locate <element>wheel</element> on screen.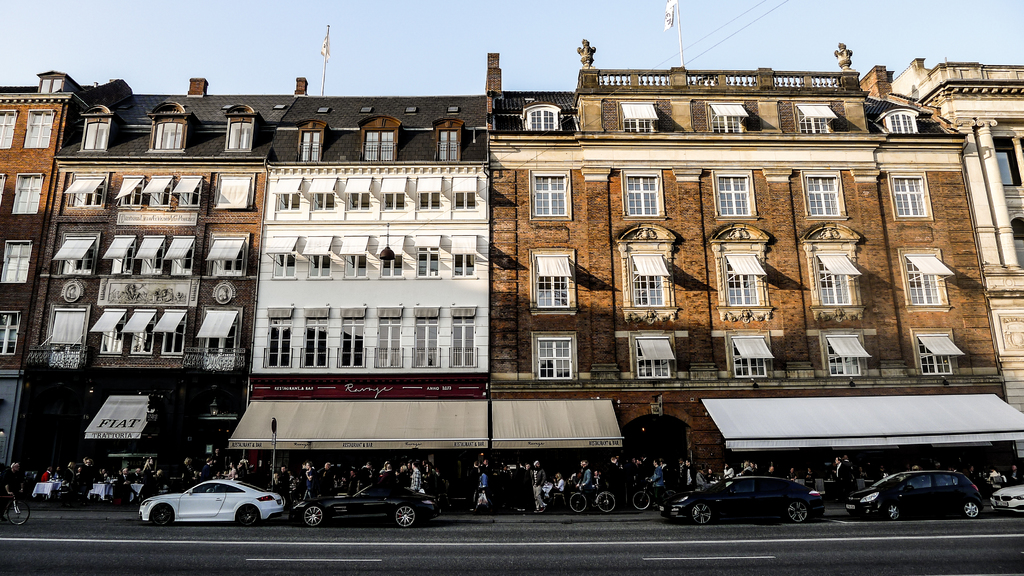
On screen at bbox=(883, 497, 899, 517).
